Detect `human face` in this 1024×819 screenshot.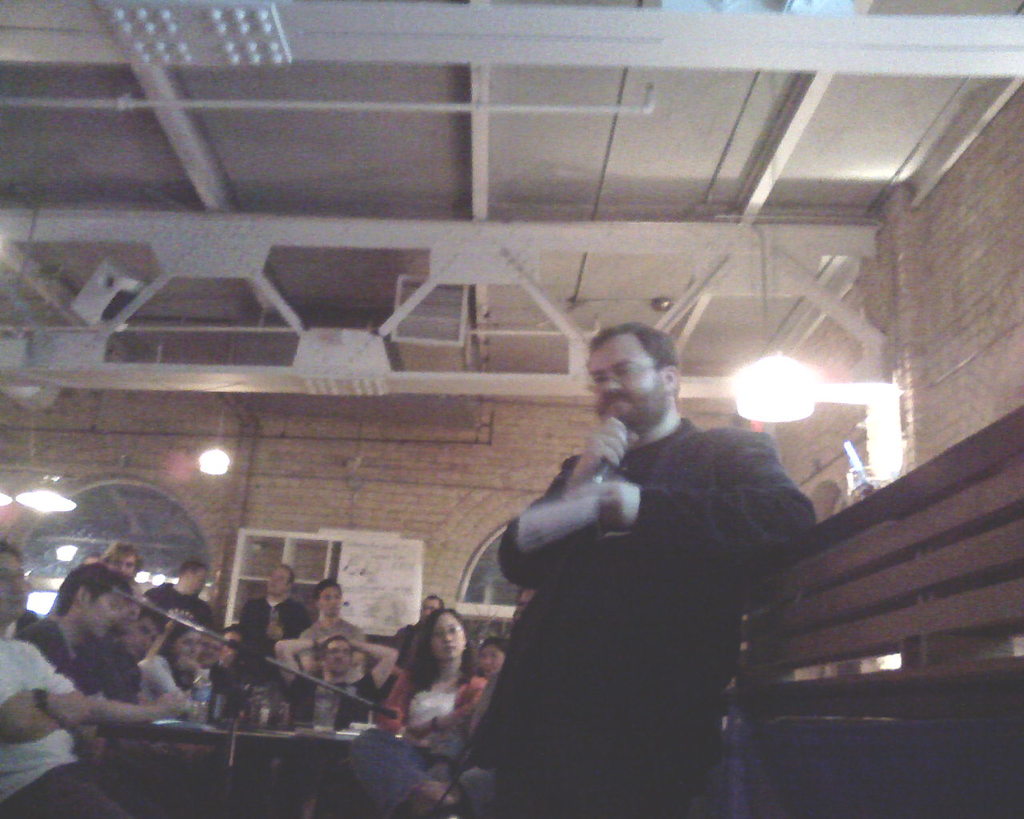
Detection: left=589, top=334, right=662, bottom=419.
